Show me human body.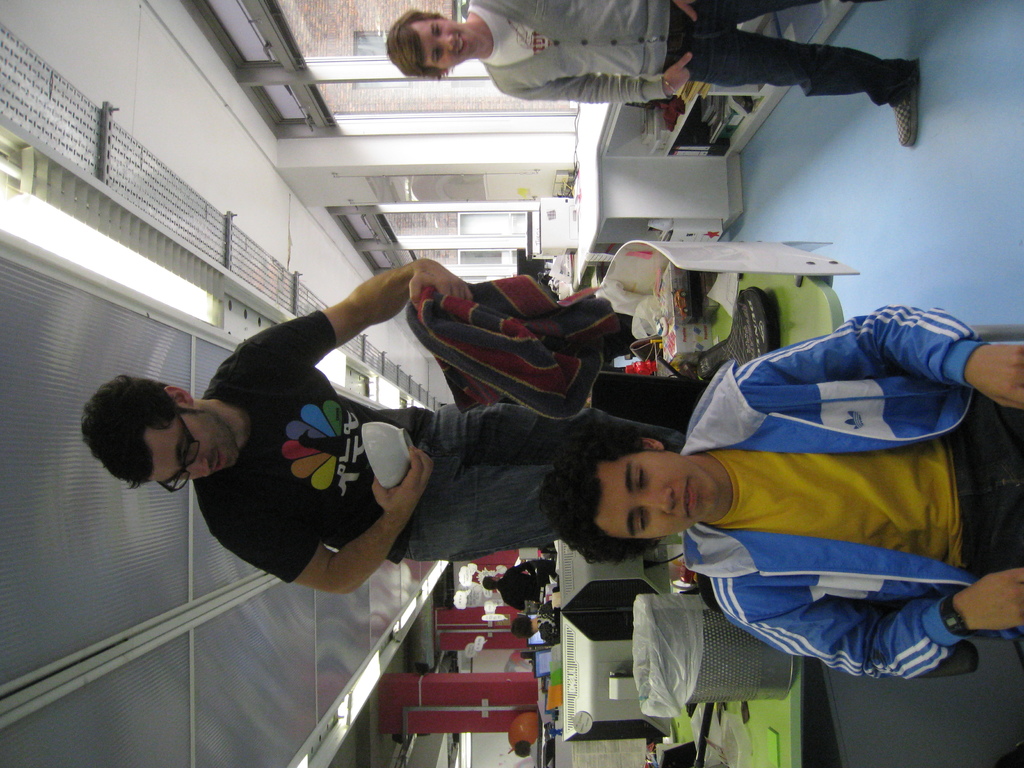
human body is here: [532,598,563,648].
